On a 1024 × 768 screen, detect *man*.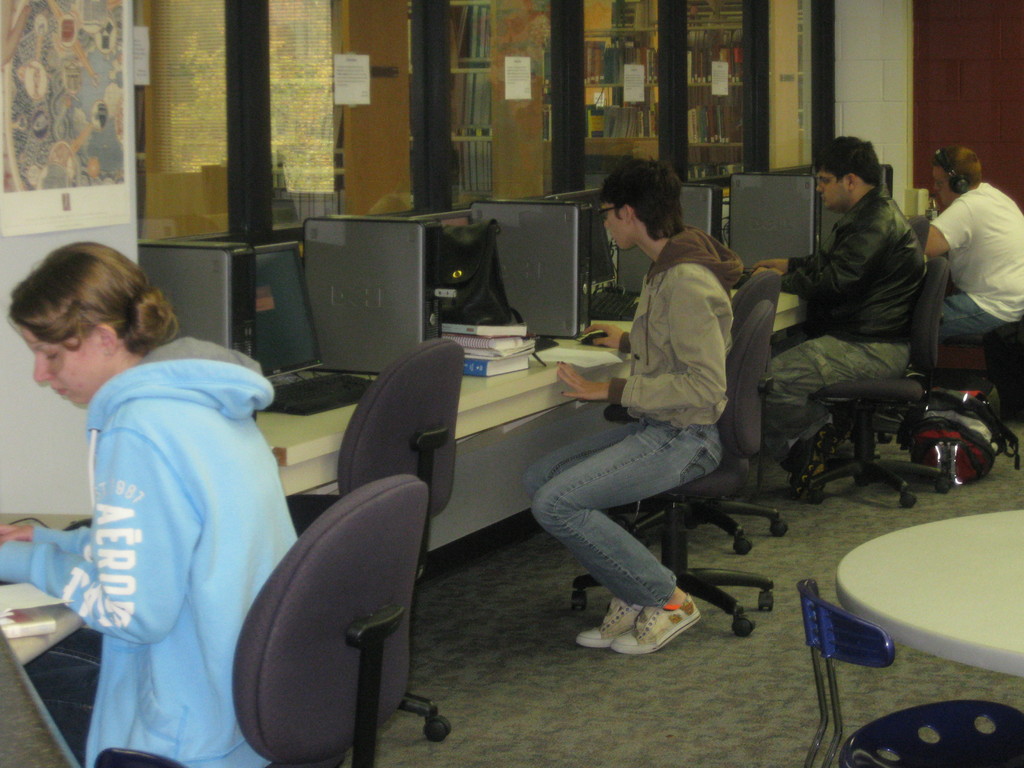
<bbox>918, 140, 1023, 347</bbox>.
